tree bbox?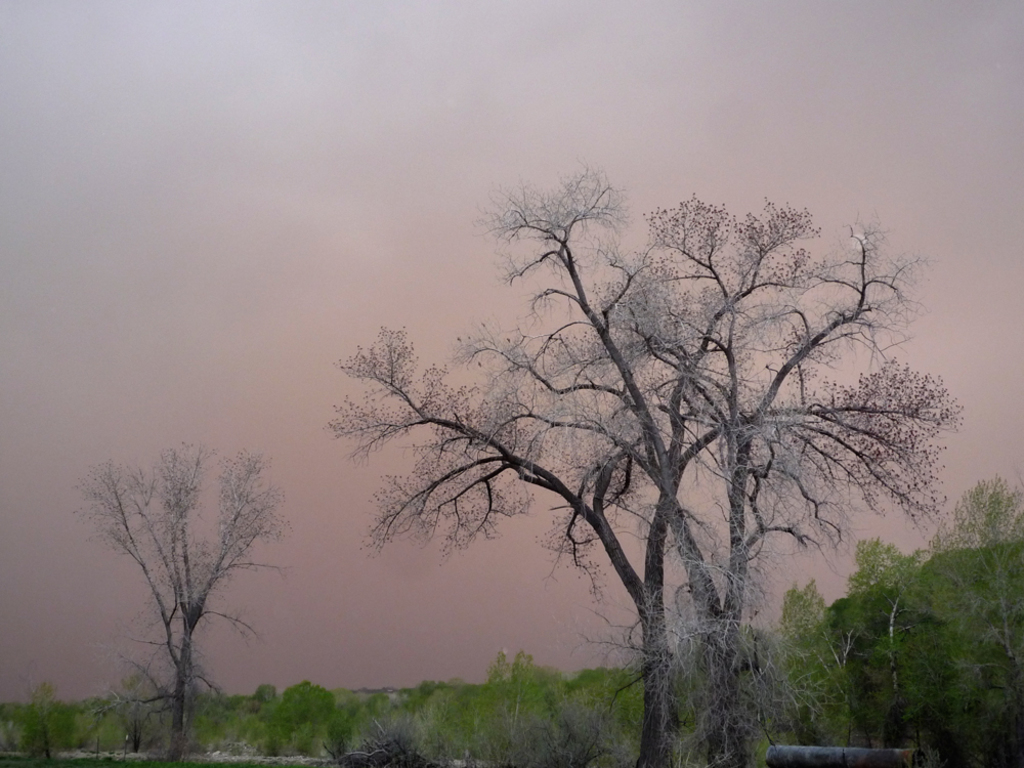
BBox(922, 477, 1023, 727)
